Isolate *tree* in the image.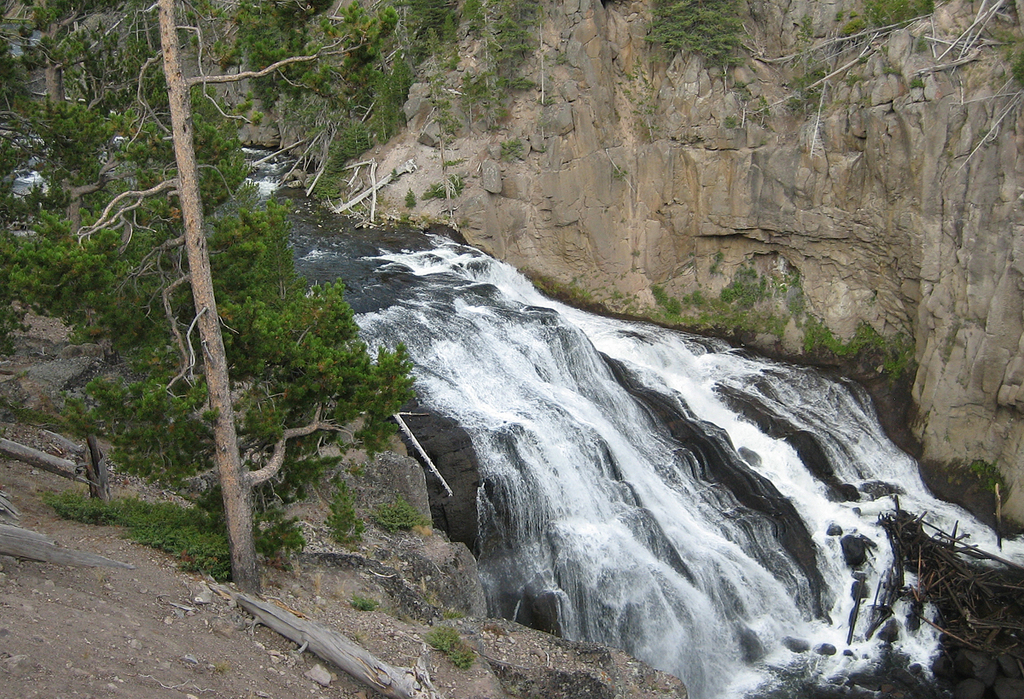
Isolated region: x1=0 y1=225 x2=31 y2=348.
